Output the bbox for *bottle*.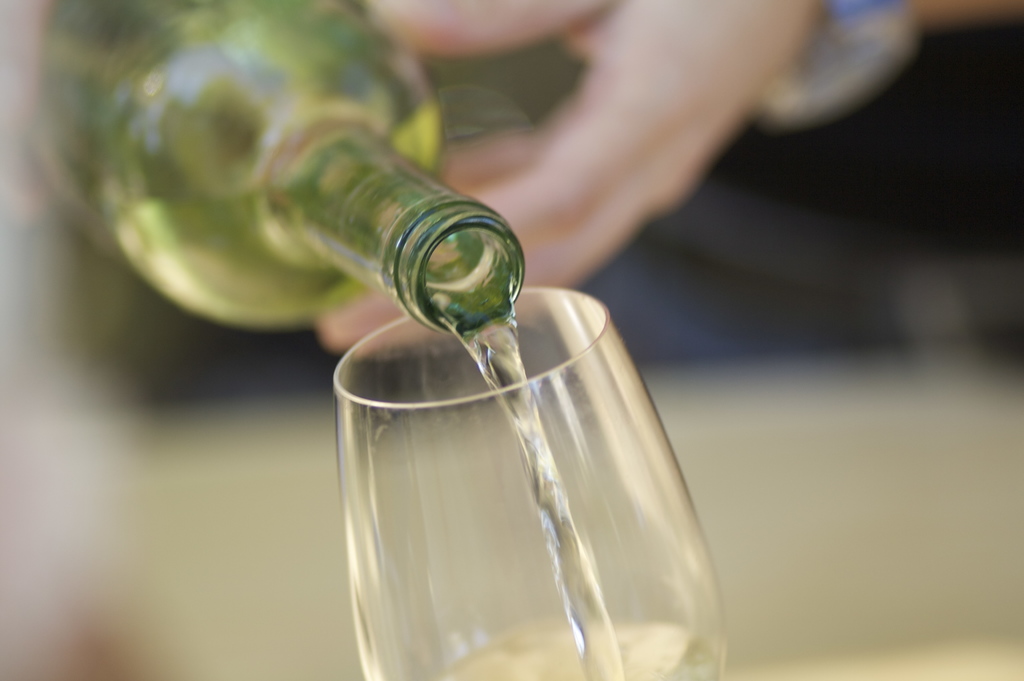
bbox=[36, 0, 543, 381].
